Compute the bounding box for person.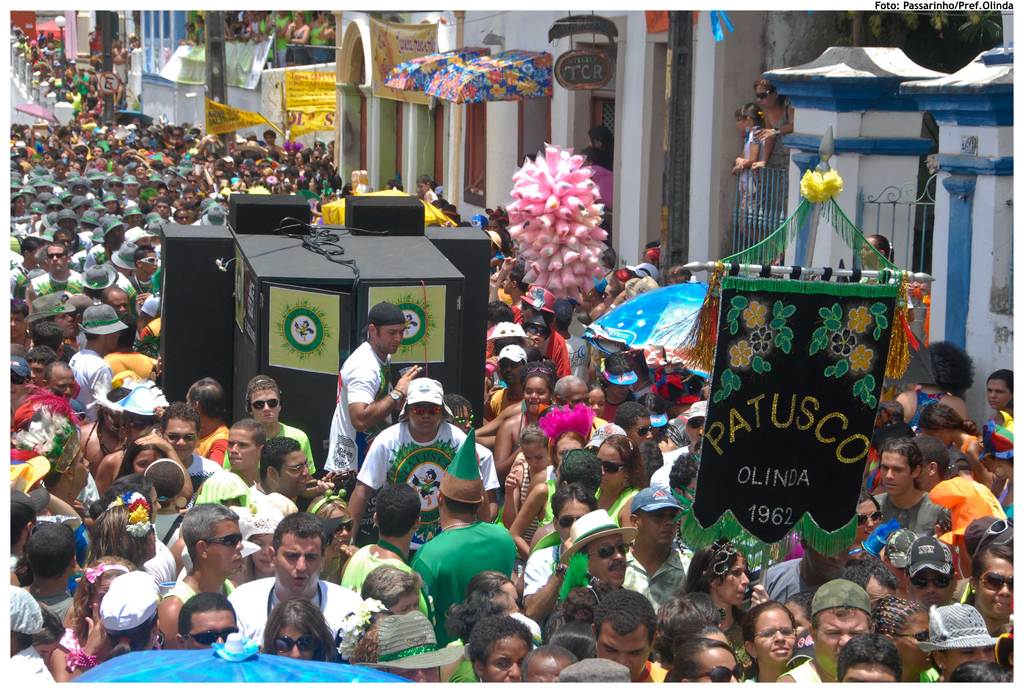
region(913, 532, 957, 613).
